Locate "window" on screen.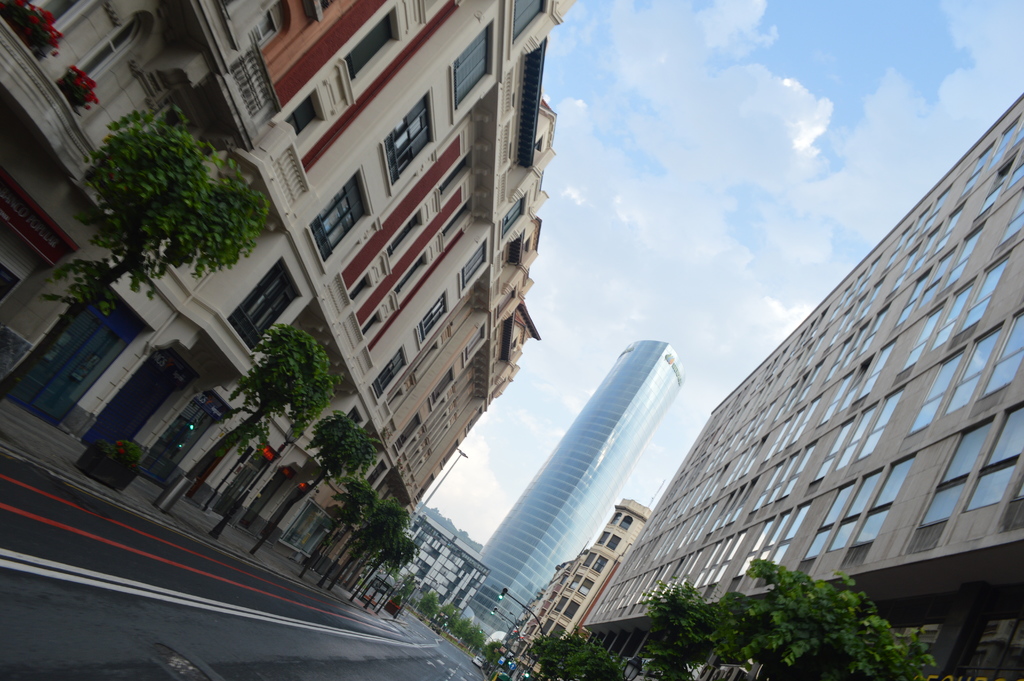
On screen at (left=284, top=85, right=331, bottom=145).
